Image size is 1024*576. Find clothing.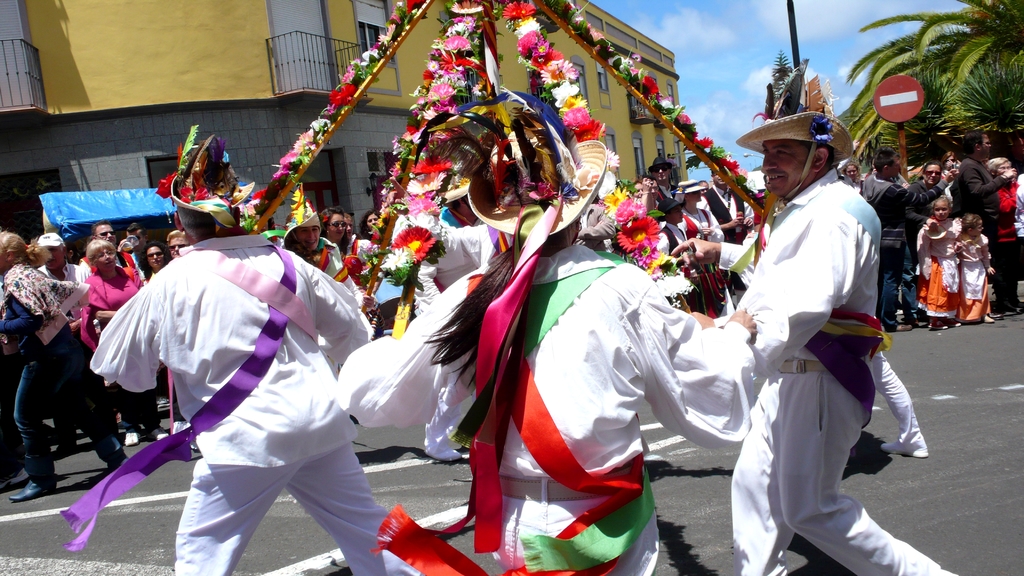
{"left": 334, "top": 82, "right": 759, "bottom": 575}.
